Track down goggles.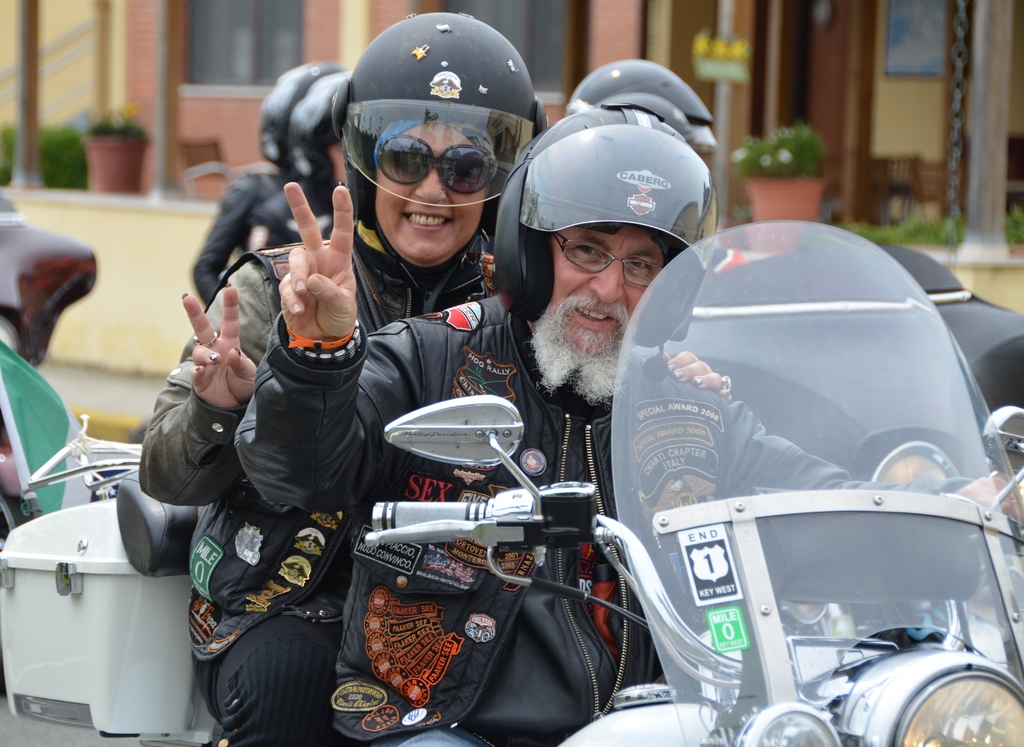
Tracked to box=[353, 108, 514, 184].
